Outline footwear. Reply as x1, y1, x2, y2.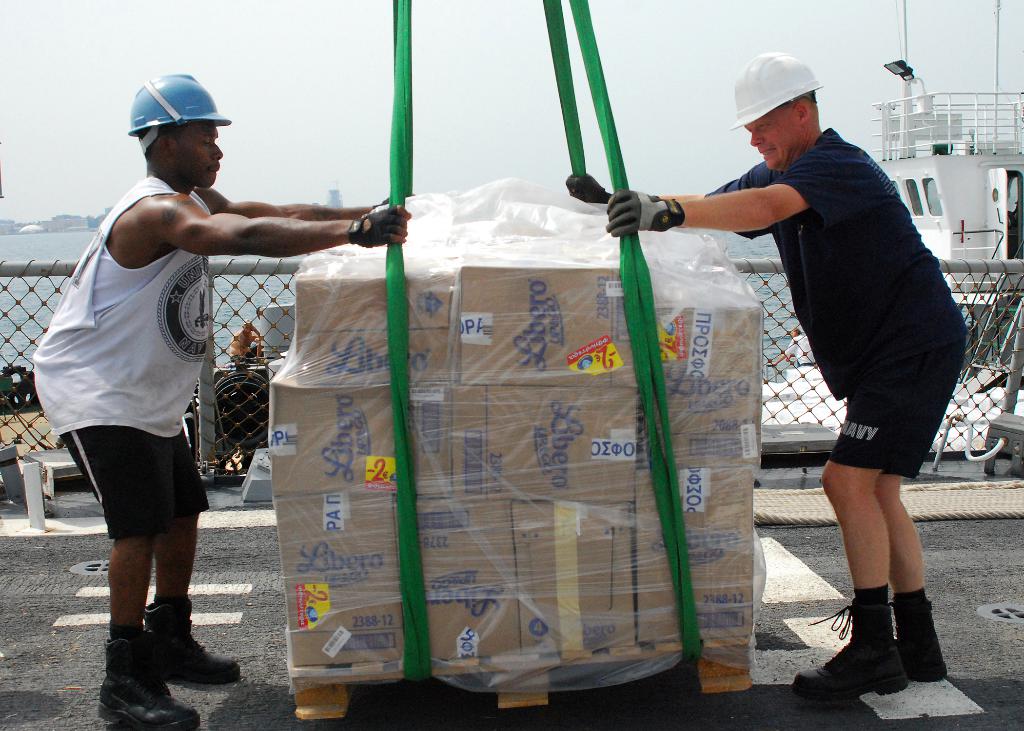
92, 632, 199, 728.
